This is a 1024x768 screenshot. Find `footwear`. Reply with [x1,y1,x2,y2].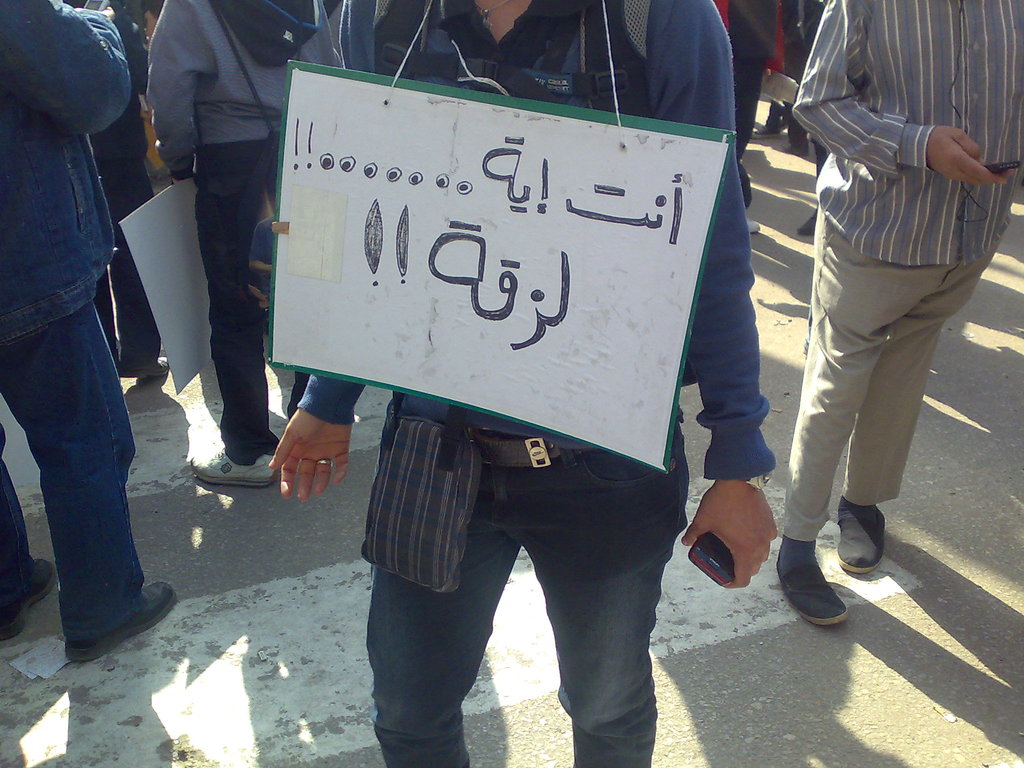
[790,548,861,642].
